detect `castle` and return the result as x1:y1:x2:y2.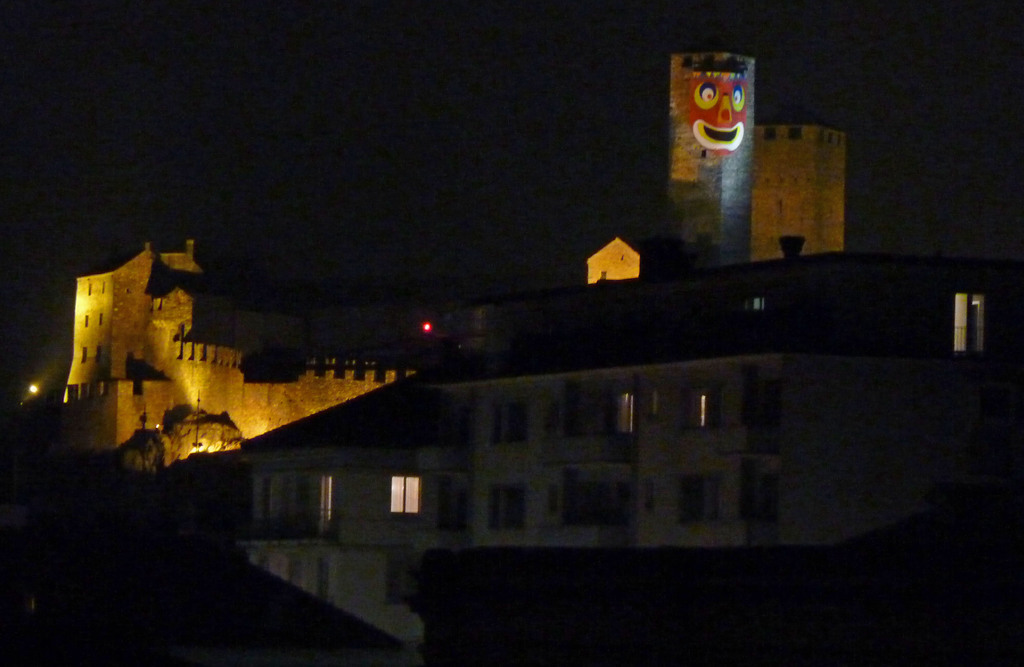
428:50:1023:666.
